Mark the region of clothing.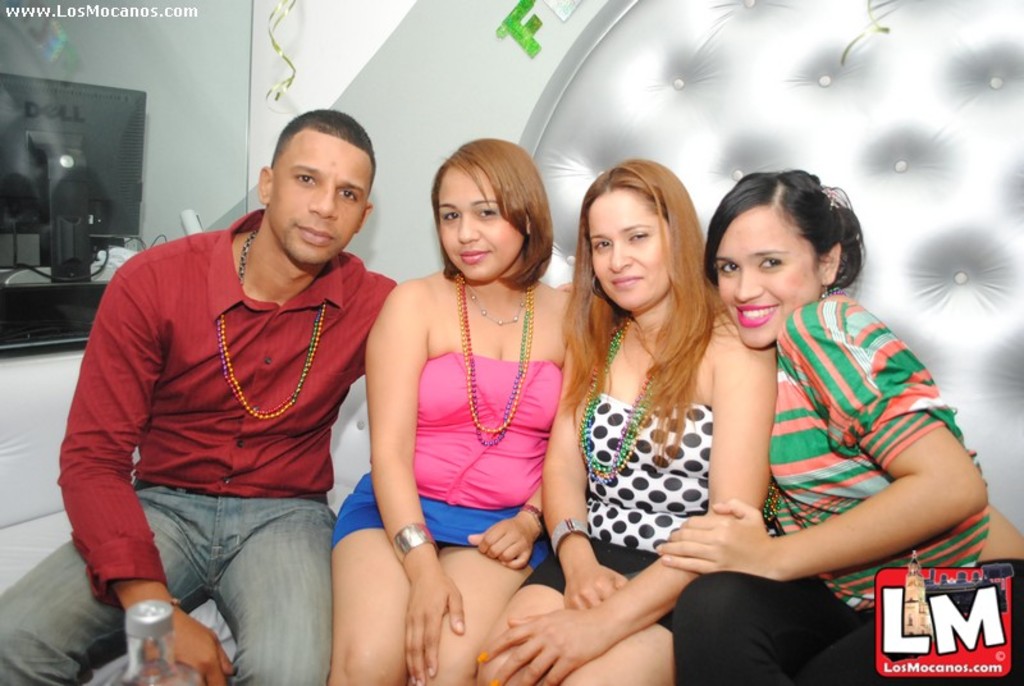
Region: [left=524, top=370, right=716, bottom=636].
